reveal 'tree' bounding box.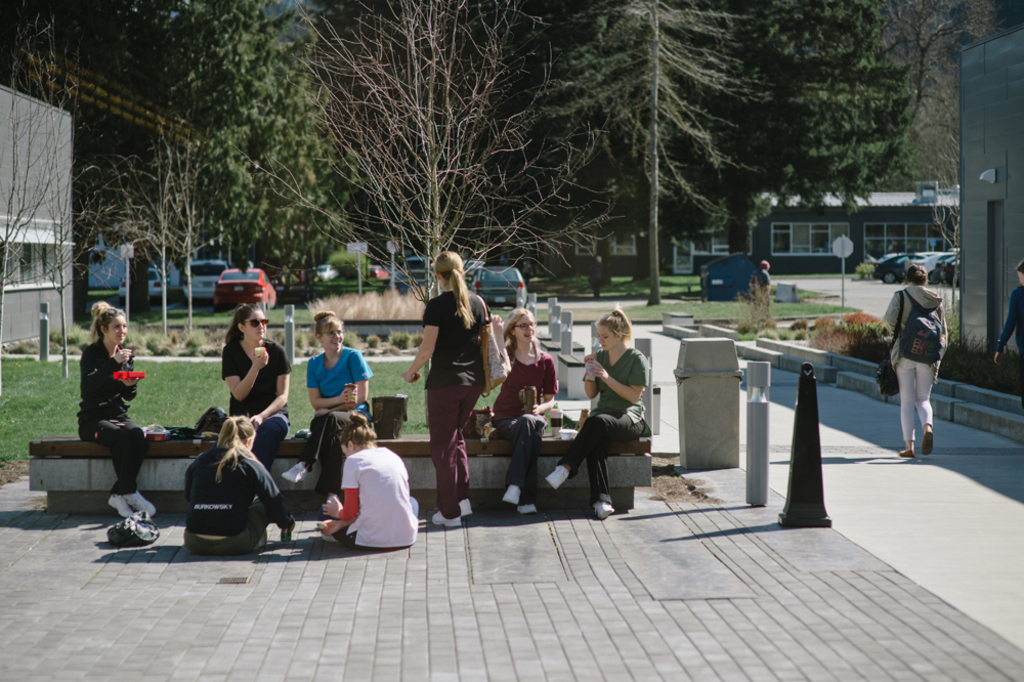
Revealed: 267:25:658:285.
